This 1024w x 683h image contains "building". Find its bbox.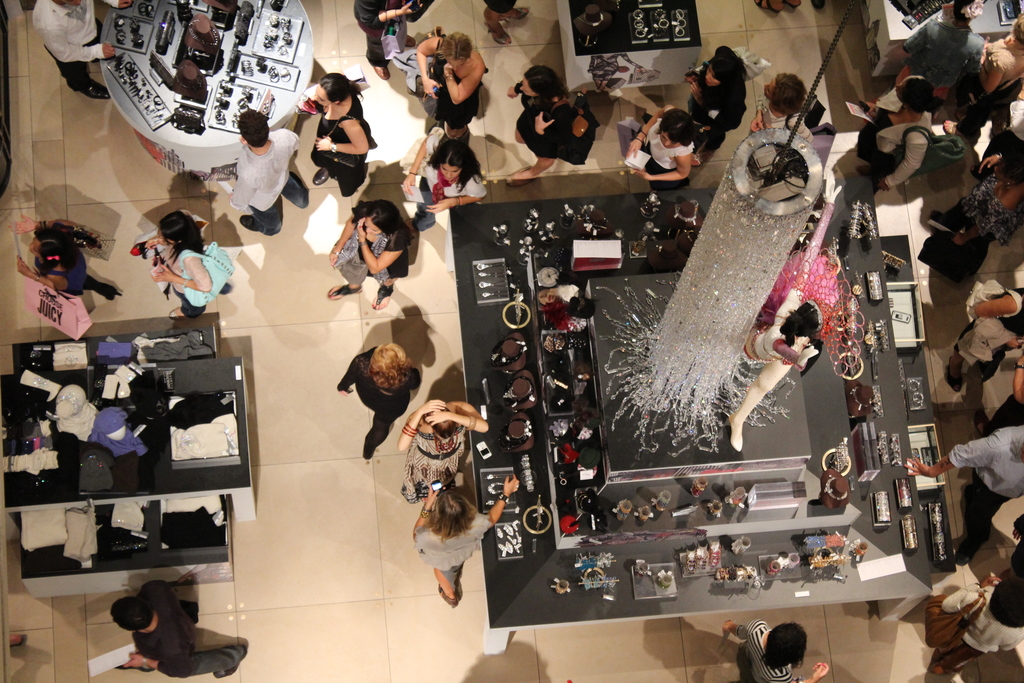
0, 0, 1023, 682.
